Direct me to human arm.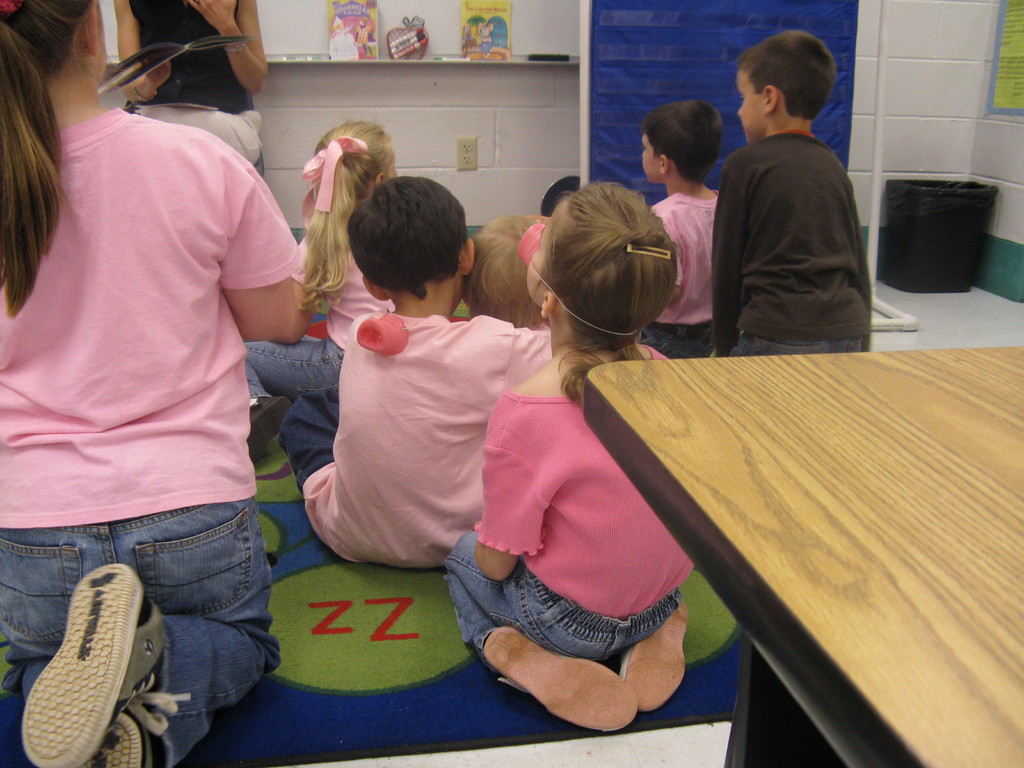
Direction: {"x1": 466, "y1": 376, "x2": 554, "y2": 582}.
